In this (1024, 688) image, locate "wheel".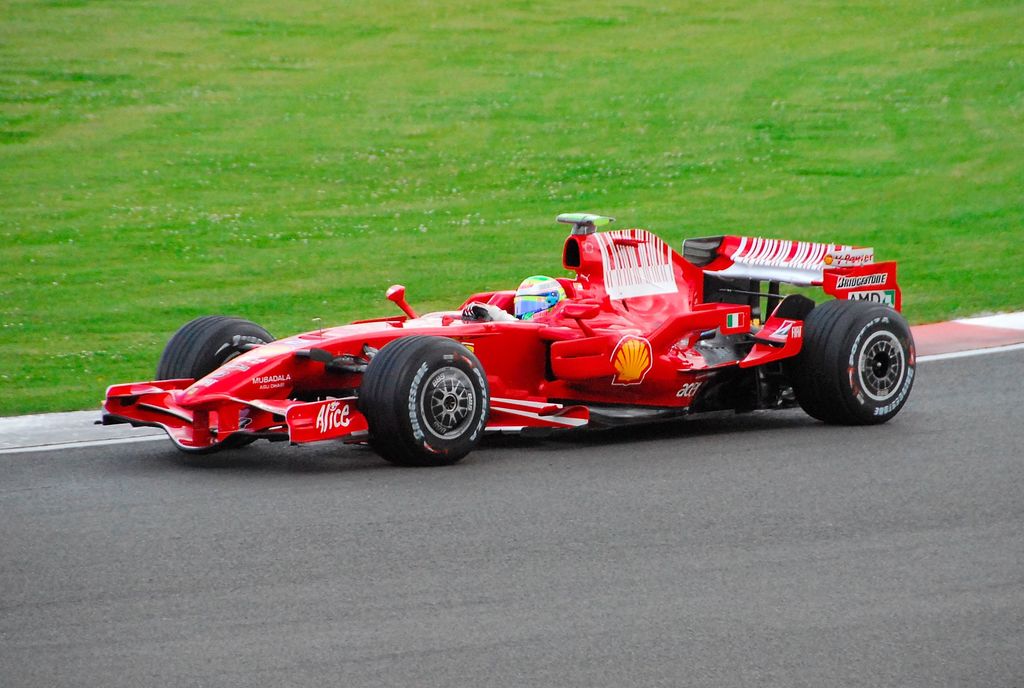
Bounding box: pyautogui.locateOnScreen(158, 315, 276, 451).
